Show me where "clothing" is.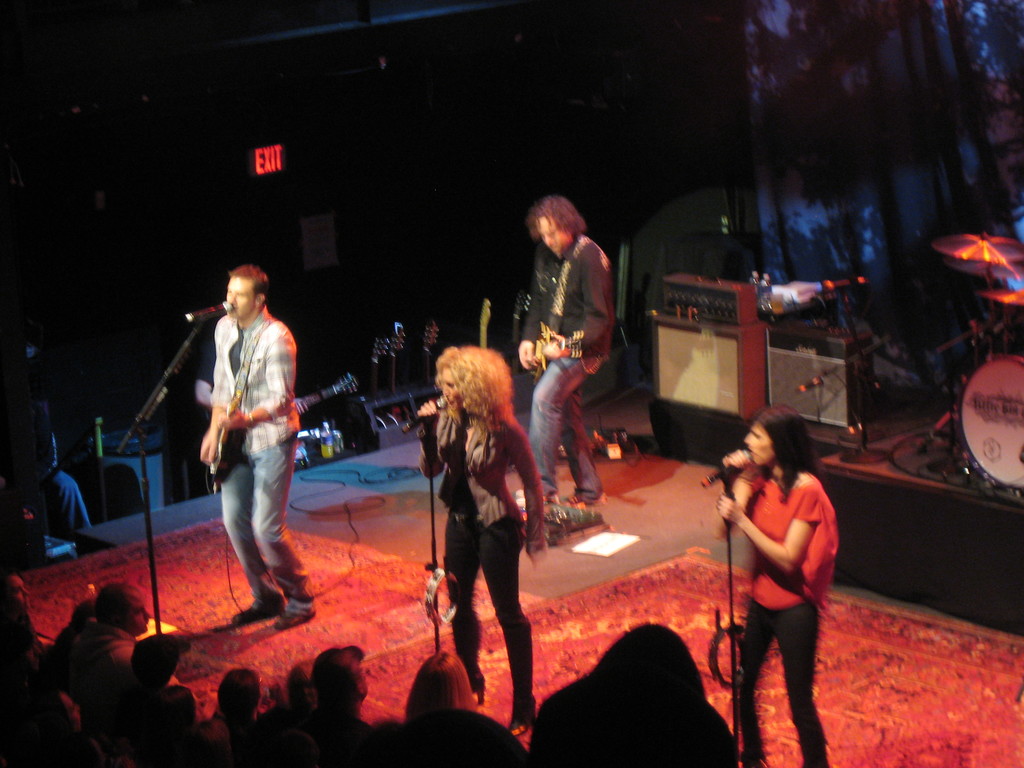
"clothing" is at bbox=[741, 426, 773, 466].
